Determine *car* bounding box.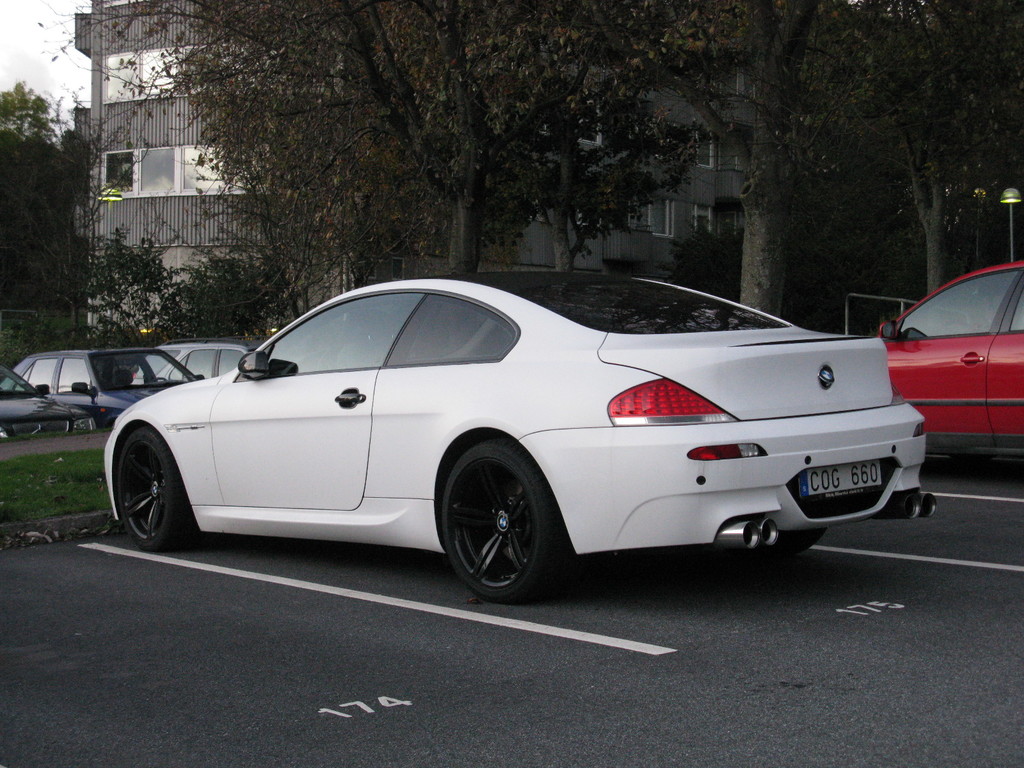
Determined: x1=0 y1=351 x2=205 y2=433.
